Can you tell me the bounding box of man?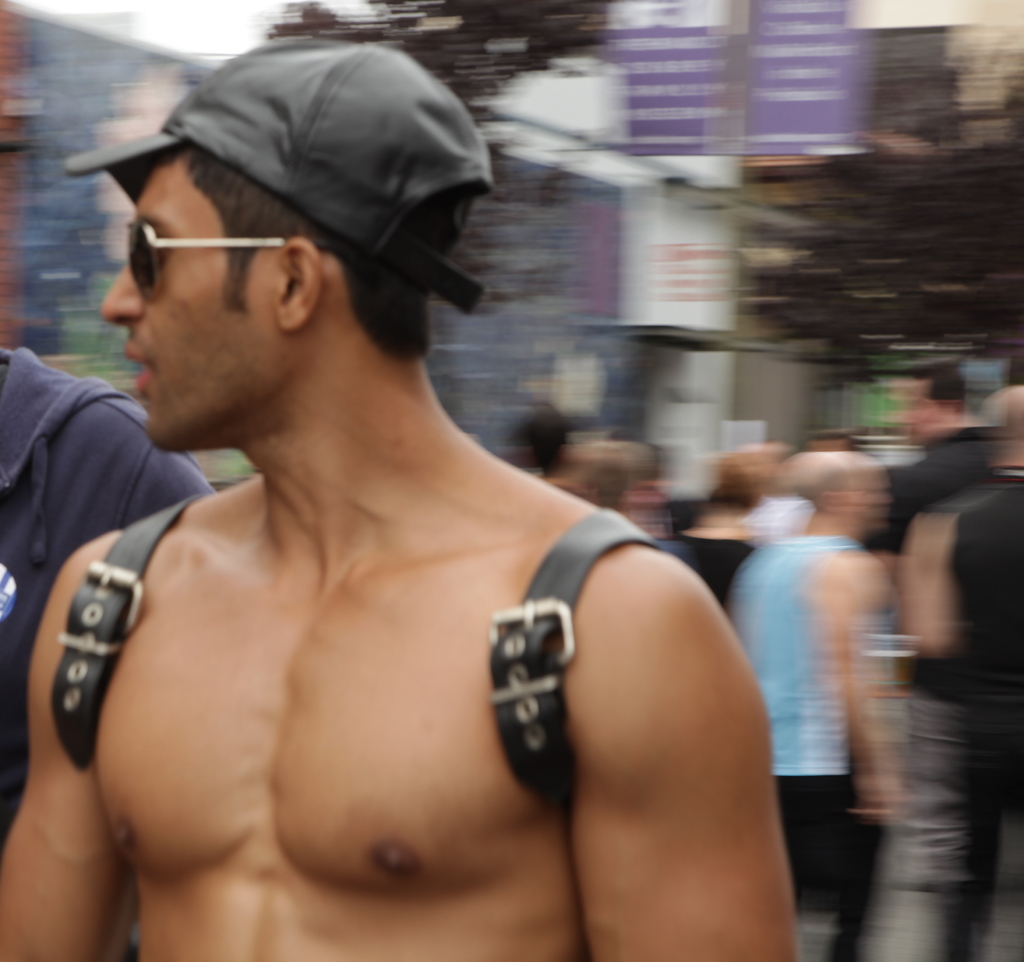
rect(0, 36, 804, 961).
